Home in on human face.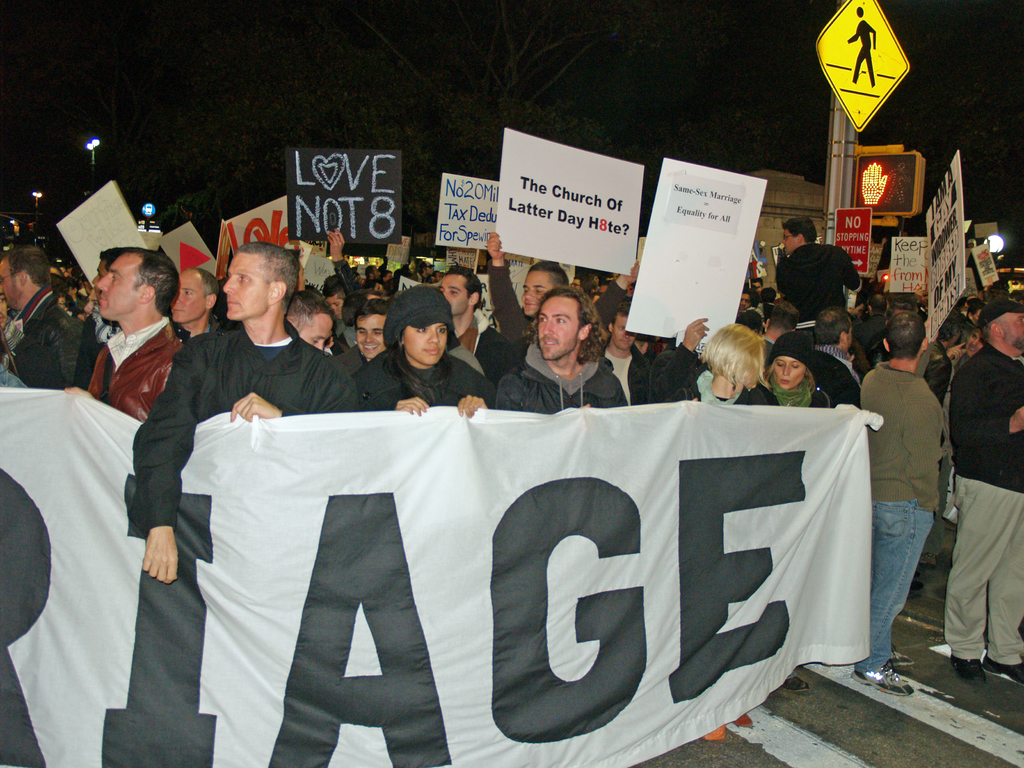
Homed in at 537, 296, 580, 357.
